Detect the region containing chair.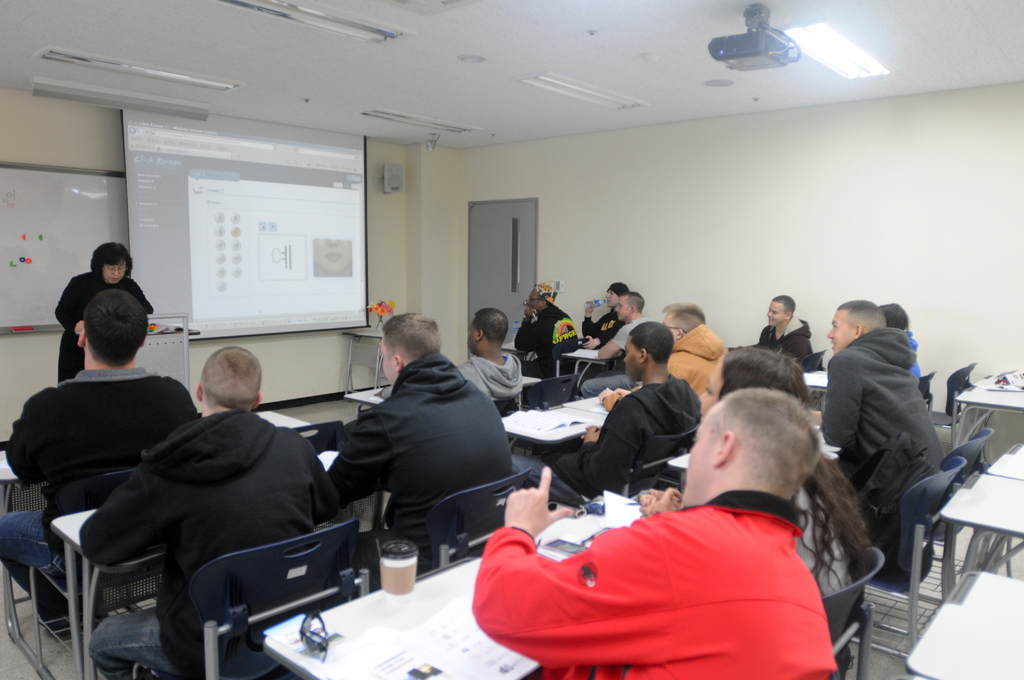
854/458/960/650.
